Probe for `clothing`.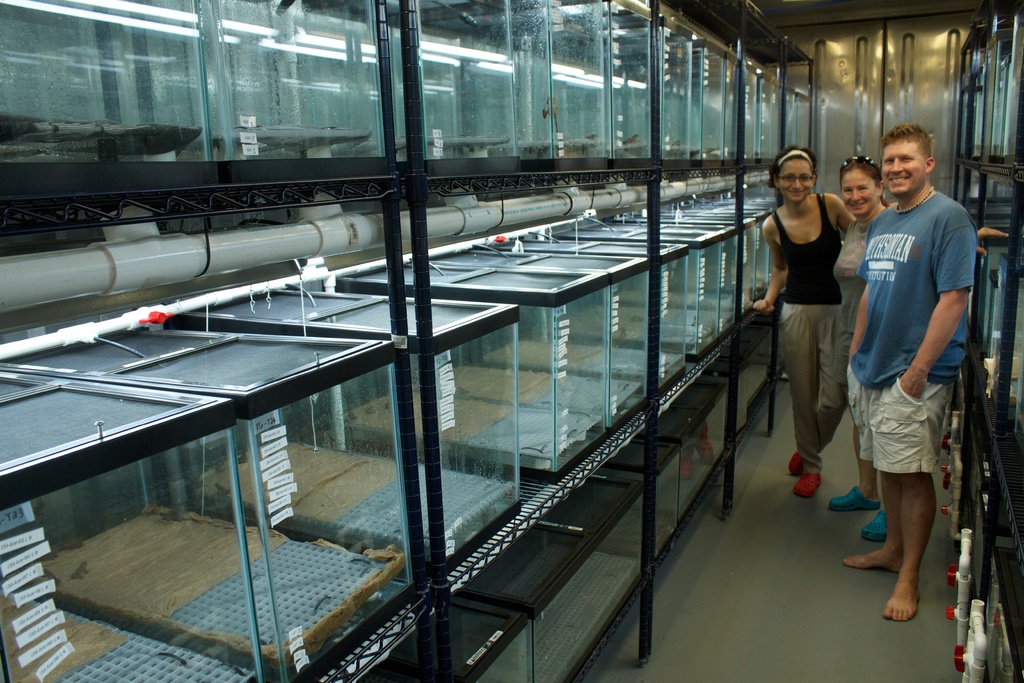
Probe result: 853 193 977 477.
